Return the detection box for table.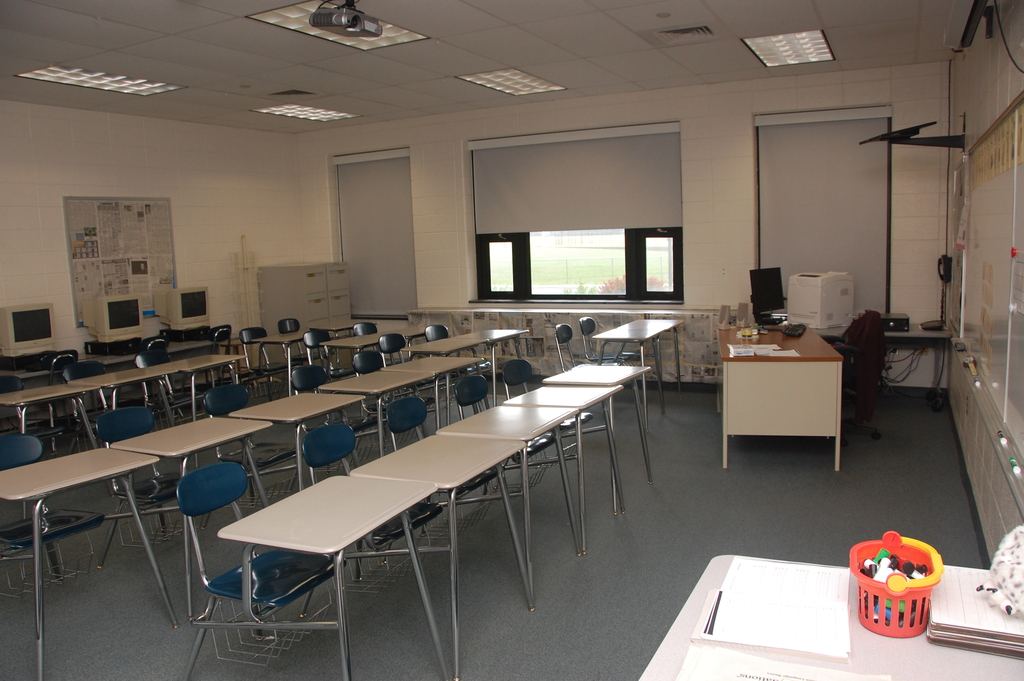
Rect(70, 370, 164, 425).
